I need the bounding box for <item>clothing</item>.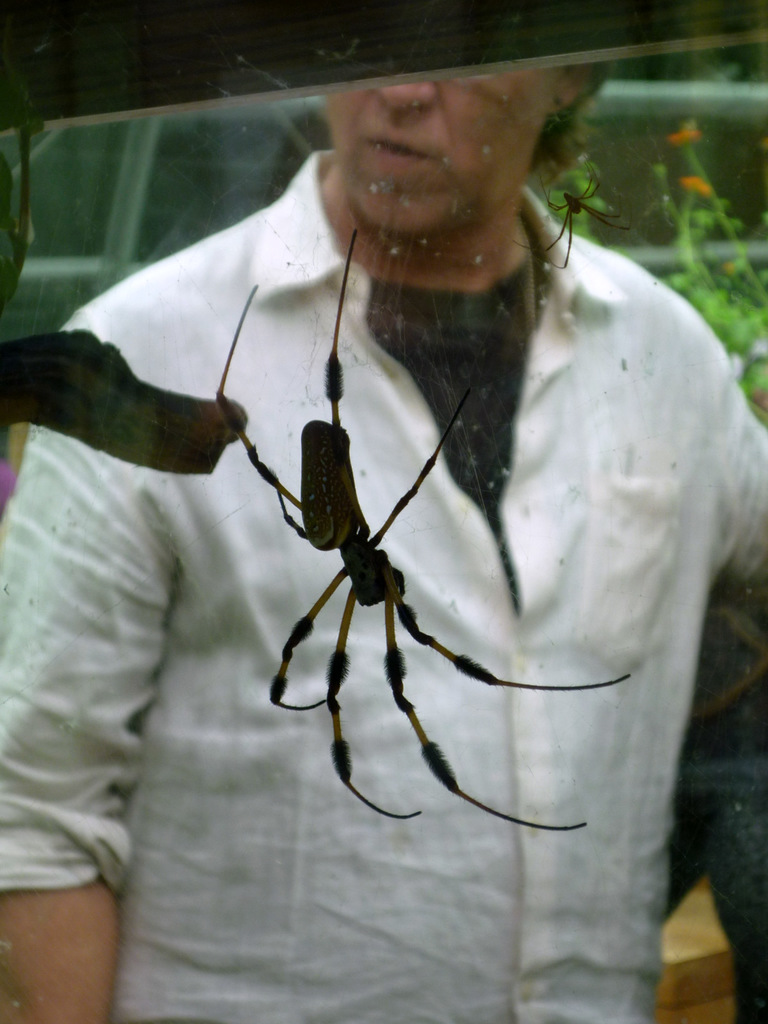
Here it is: {"left": 0, "top": 202, "right": 767, "bottom": 1023}.
